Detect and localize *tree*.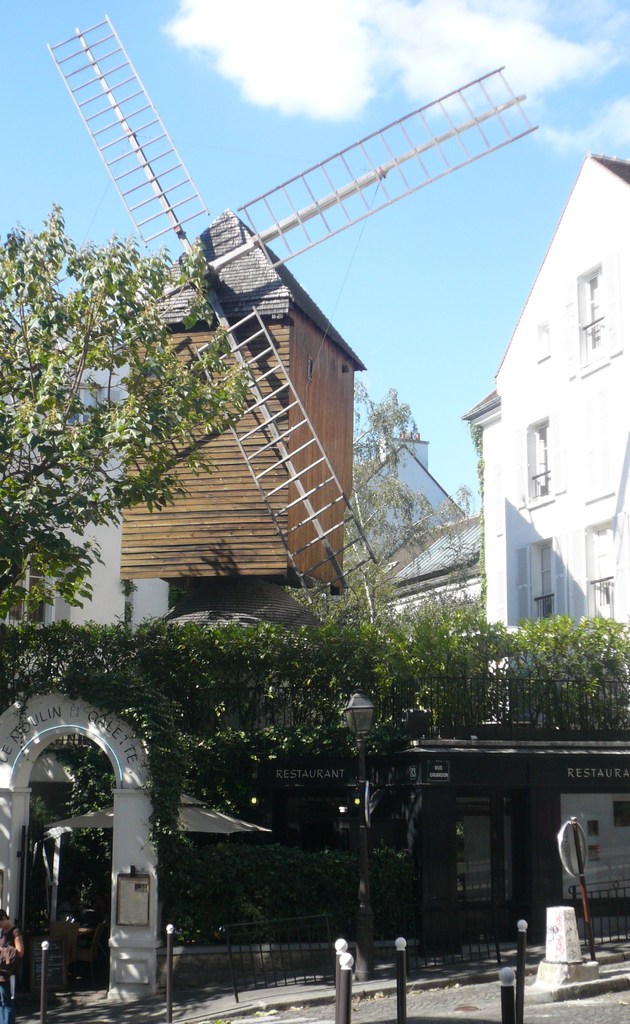
Localized at x1=341 y1=381 x2=477 y2=615.
